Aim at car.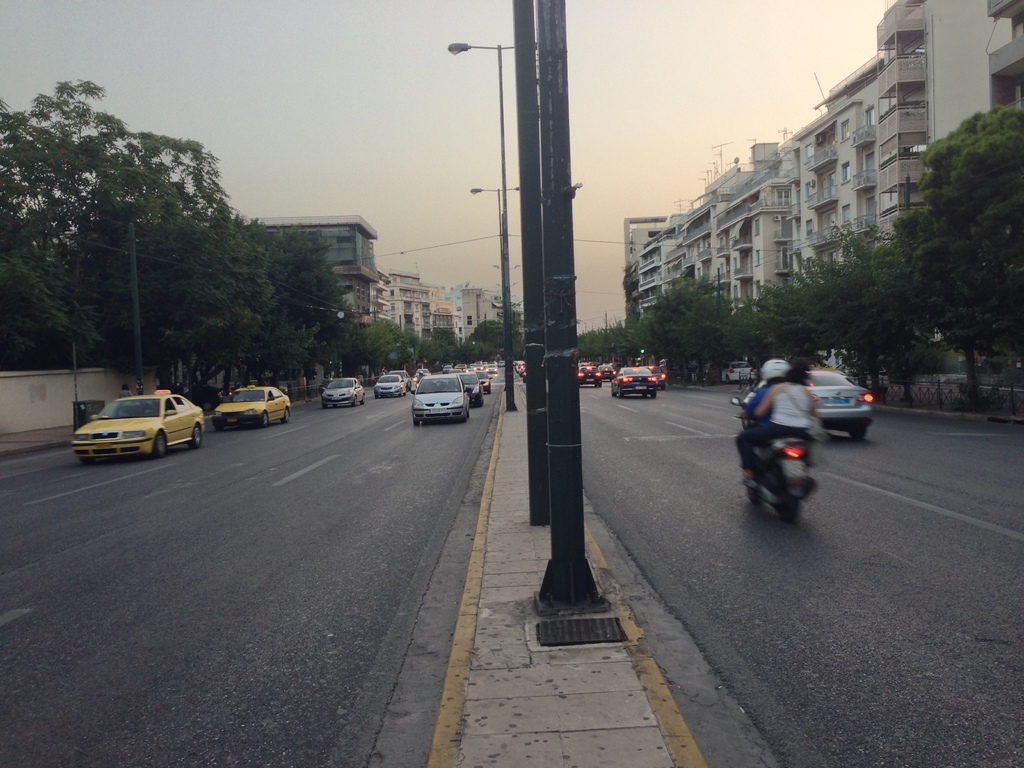
Aimed at x1=721 y1=360 x2=758 y2=385.
